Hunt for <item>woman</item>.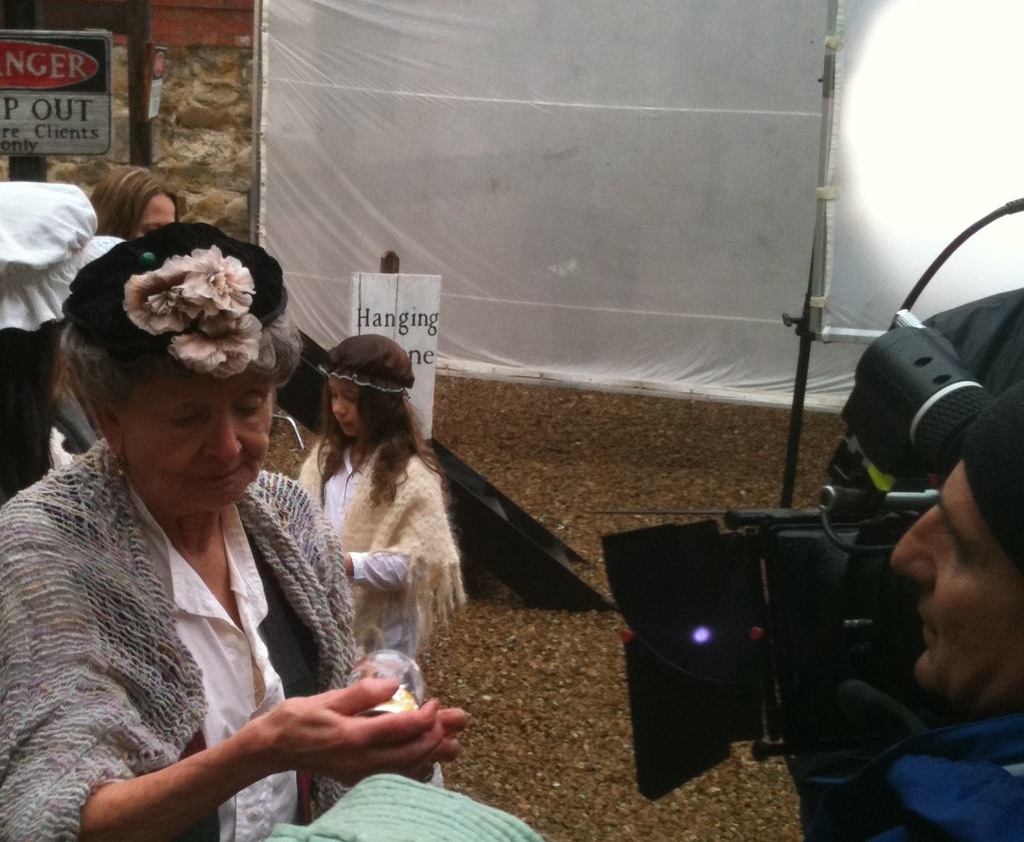
Hunted down at Rect(6, 208, 381, 823).
